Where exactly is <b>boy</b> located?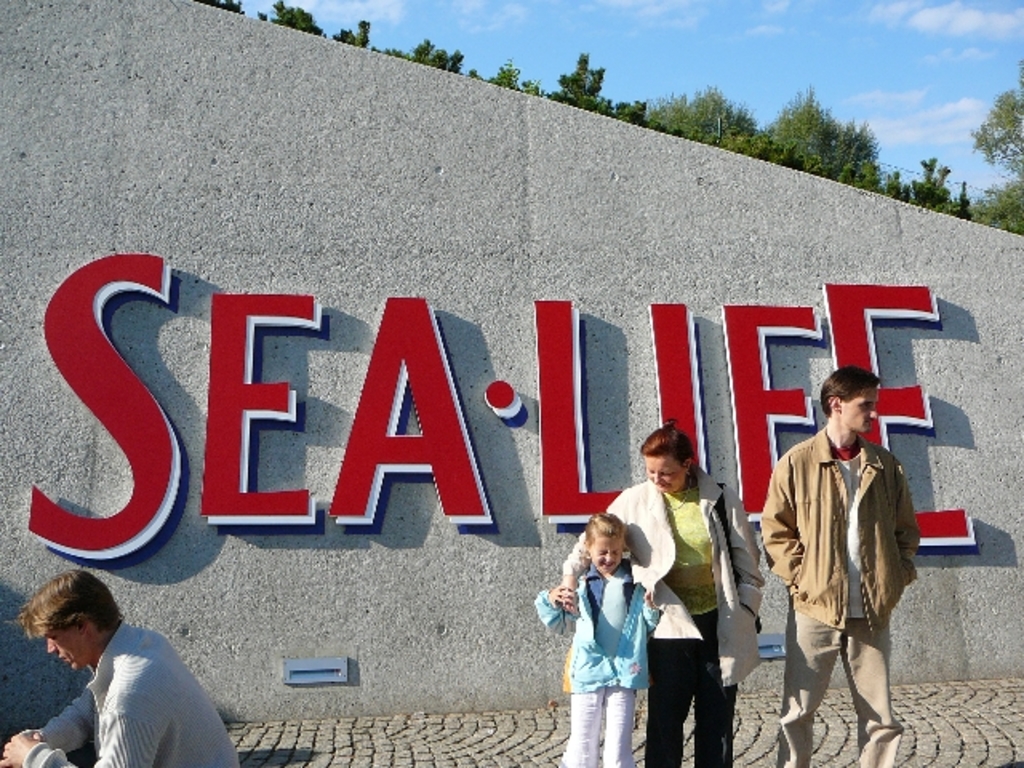
Its bounding box is {"left": 554, "top": 515, "right": 672, "bottom": 755}.
